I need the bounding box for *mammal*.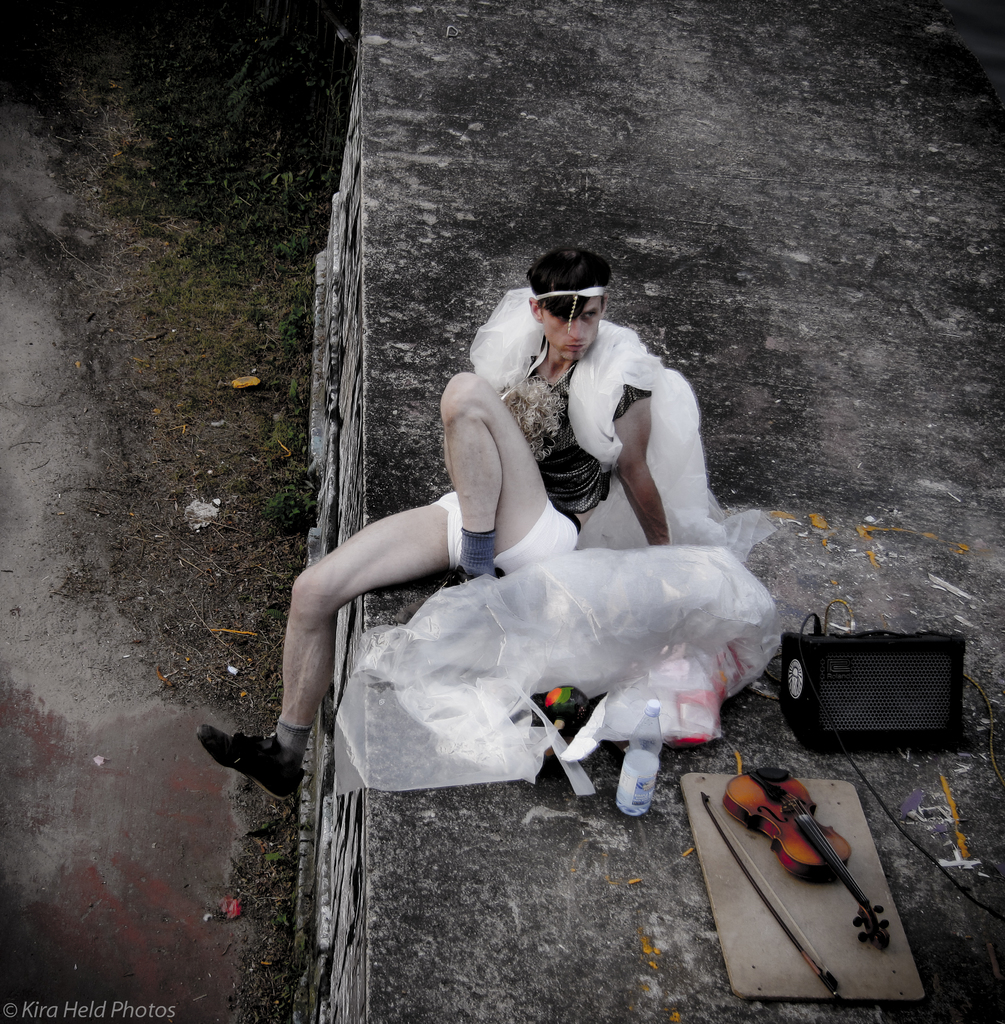
Here it is: 198:243:671:801.
